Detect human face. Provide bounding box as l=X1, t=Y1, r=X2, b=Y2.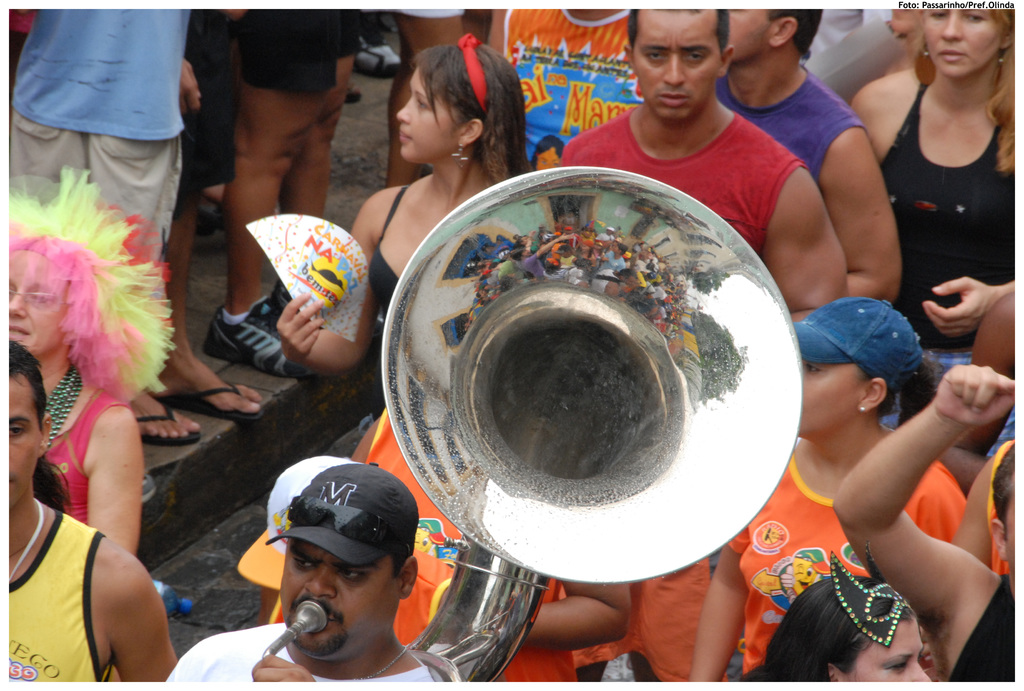
l=0, t=378, r=38, b=499.
